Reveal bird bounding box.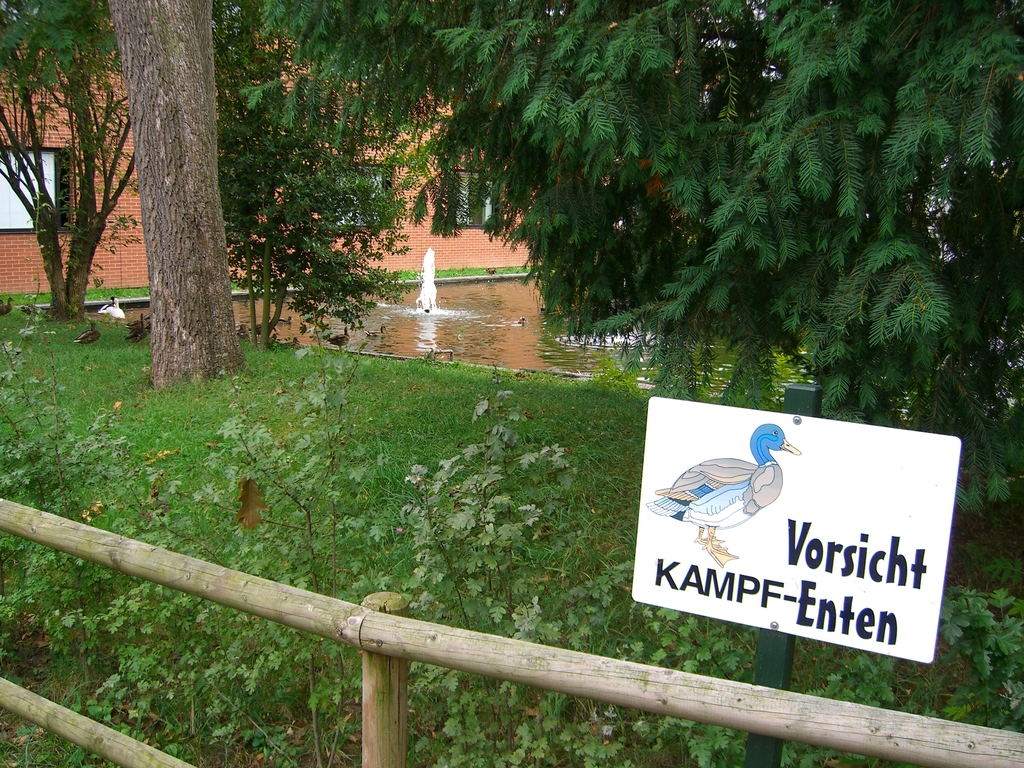
Revealed: 129, 310, 150, 327.
